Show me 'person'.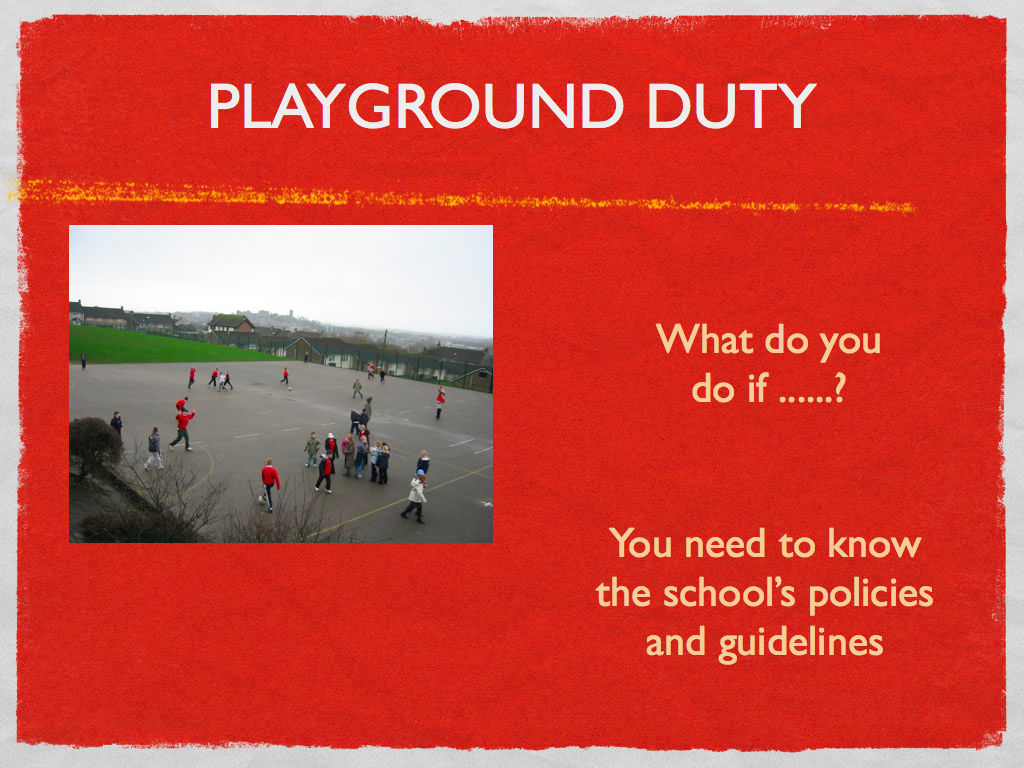
'person' is here: 204/366/219/390.
